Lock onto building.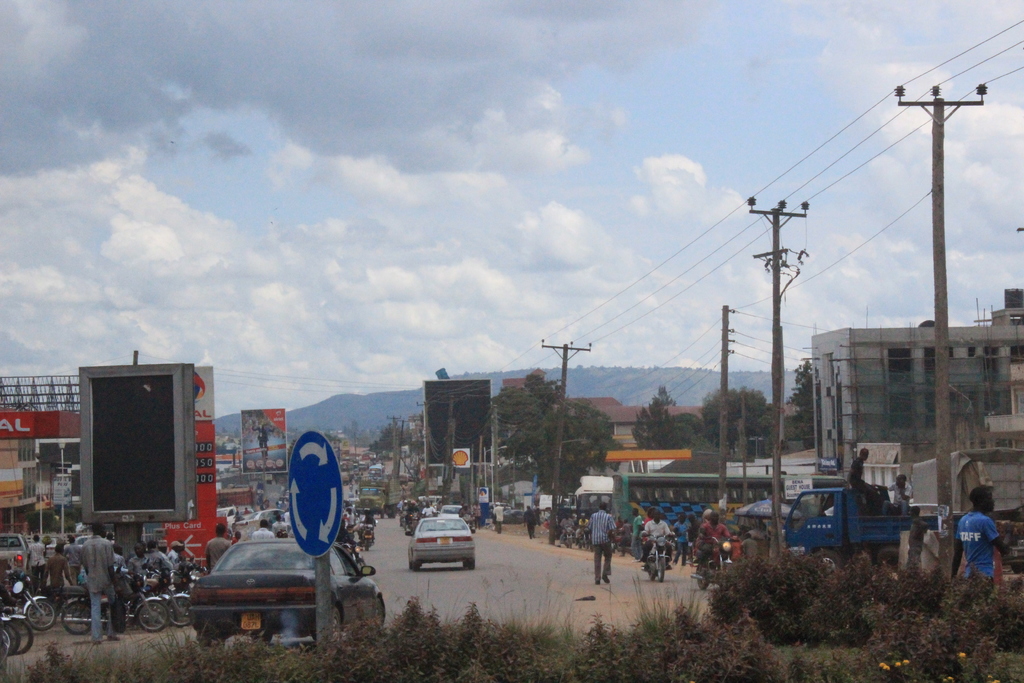
Locked: locate(420, 378, 492, 489).
